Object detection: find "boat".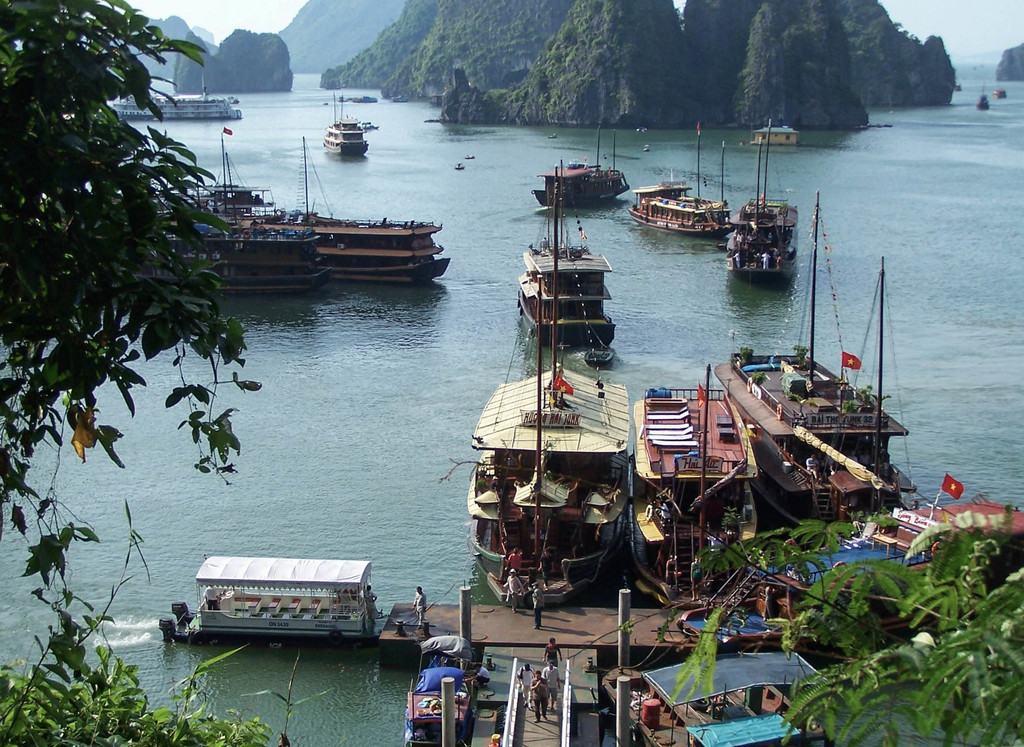
bbox=[461, 273, 631, 614].
